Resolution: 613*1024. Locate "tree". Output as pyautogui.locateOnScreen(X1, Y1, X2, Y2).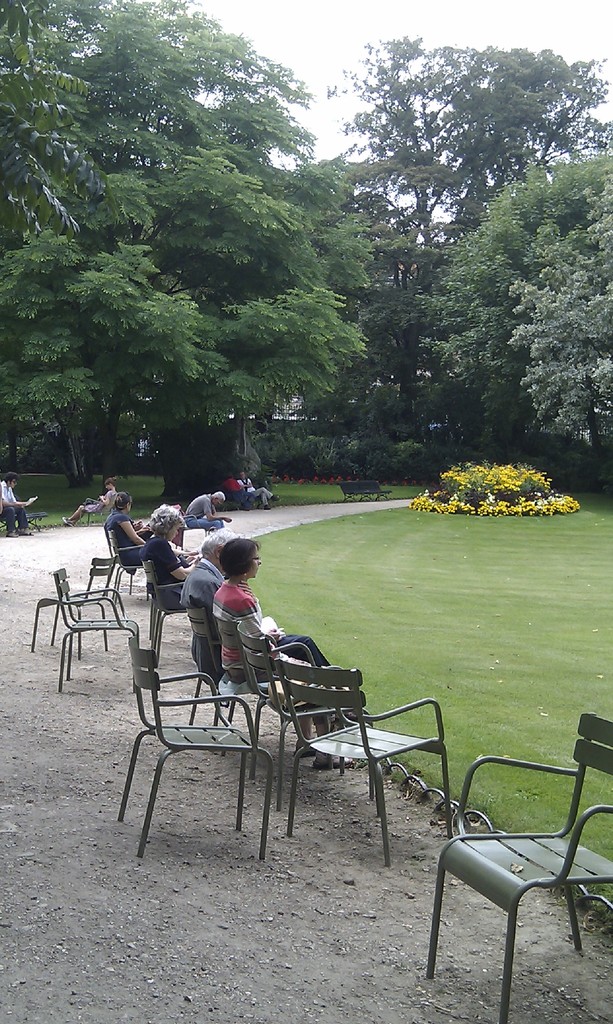
pyautogui.locateOnScreen(325, 41, 609, 273).
